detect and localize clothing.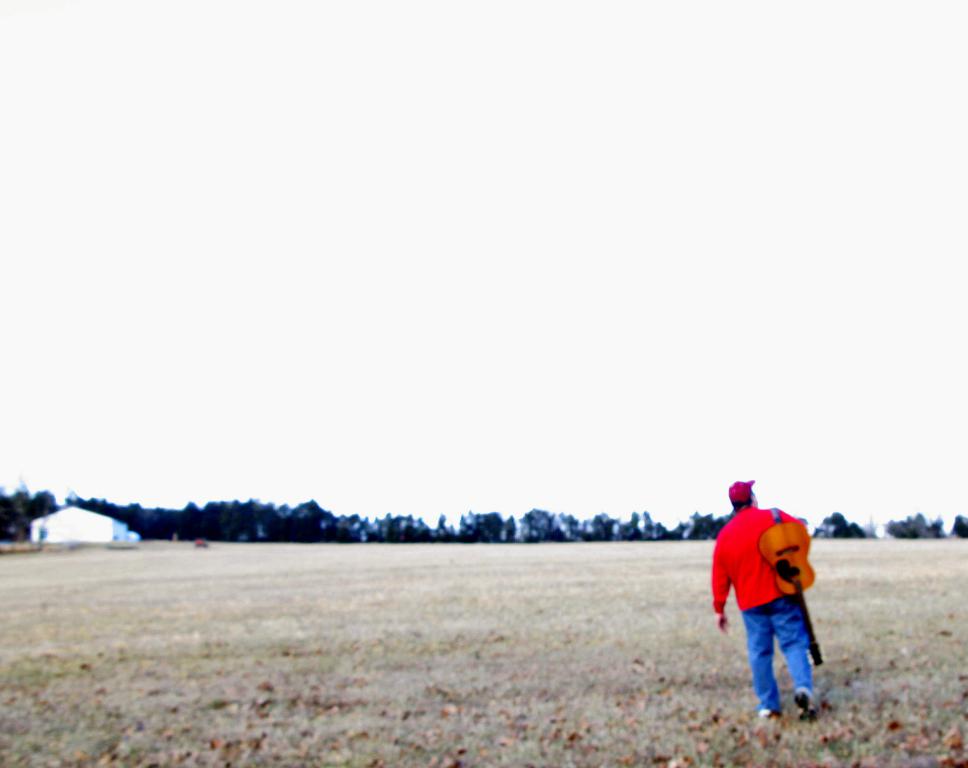
Localized at rect(721, 501, 824, 697).
